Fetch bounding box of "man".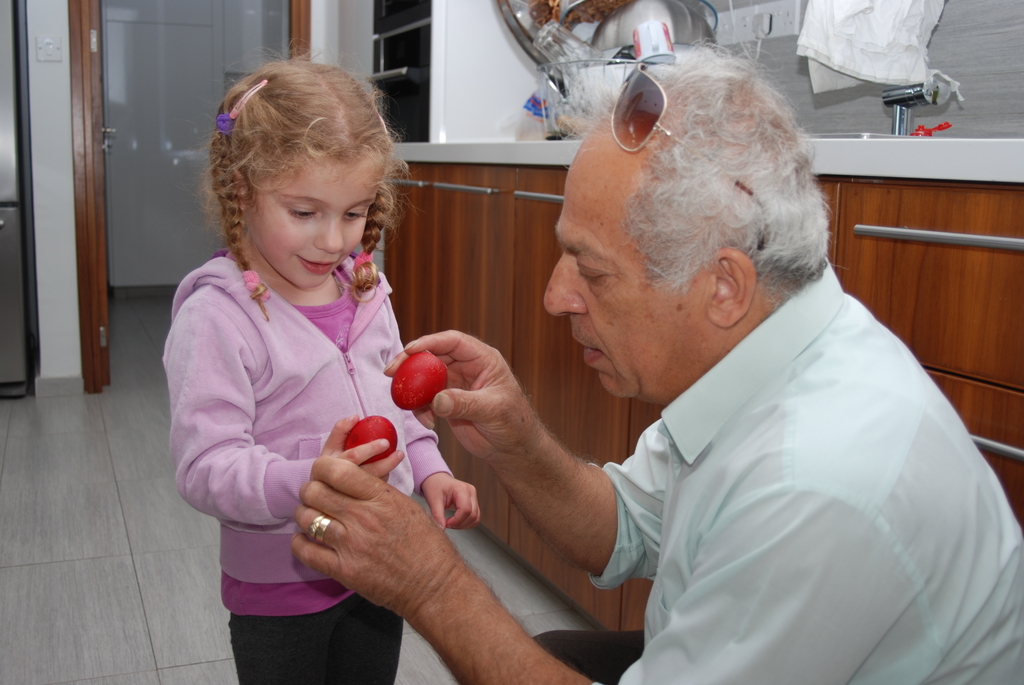
Bbox: {"left": 419, "top": 51, "right": 1002, "bottom": 663}.
